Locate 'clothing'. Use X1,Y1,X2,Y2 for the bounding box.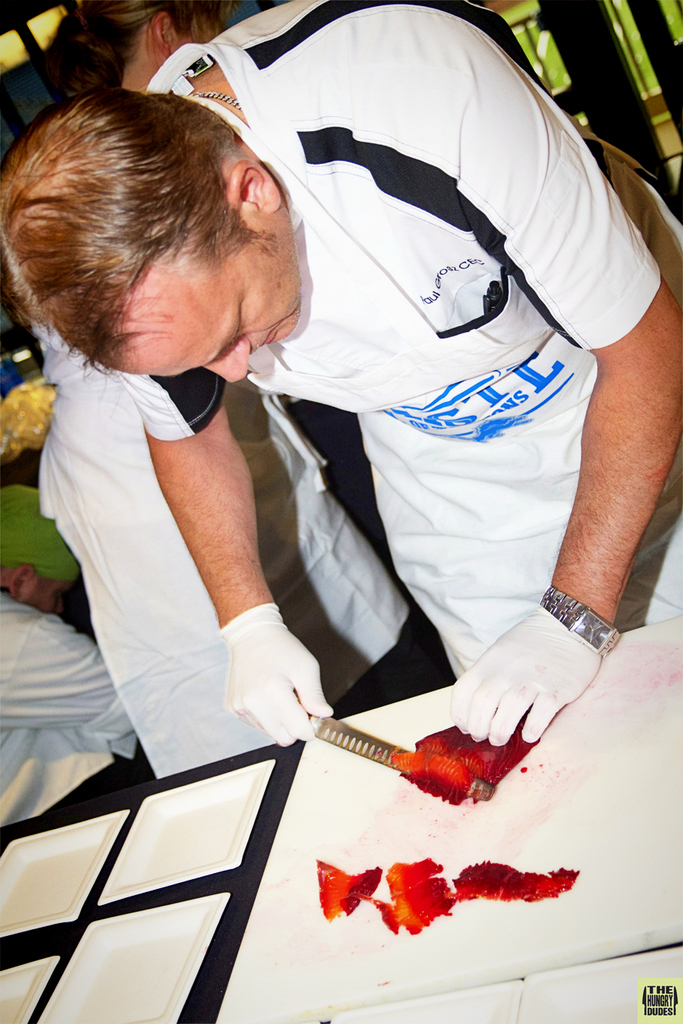
117,1,682,725.
